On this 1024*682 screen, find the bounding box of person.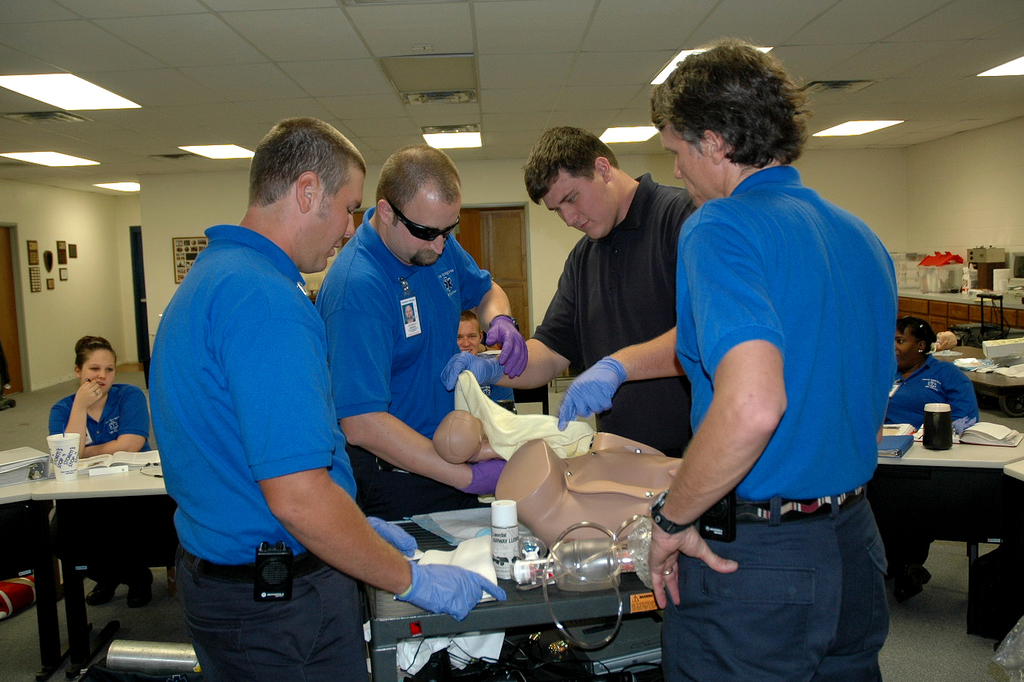
Bounding box: bbox=[47, 336, 152, 607].
